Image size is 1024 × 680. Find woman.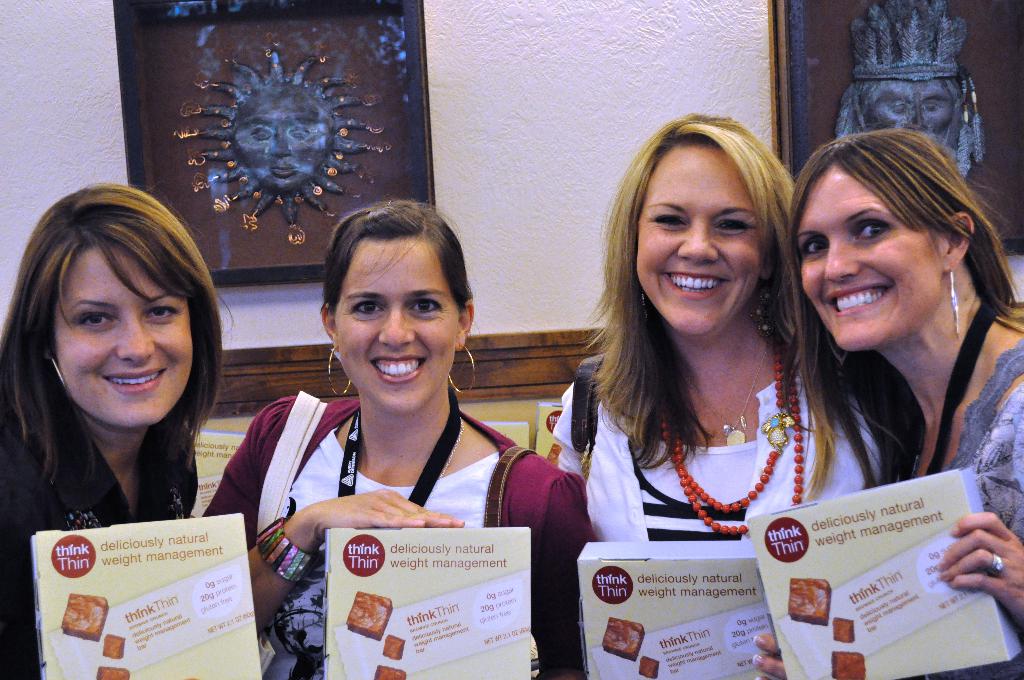
box(575, 106, 858, 581).
